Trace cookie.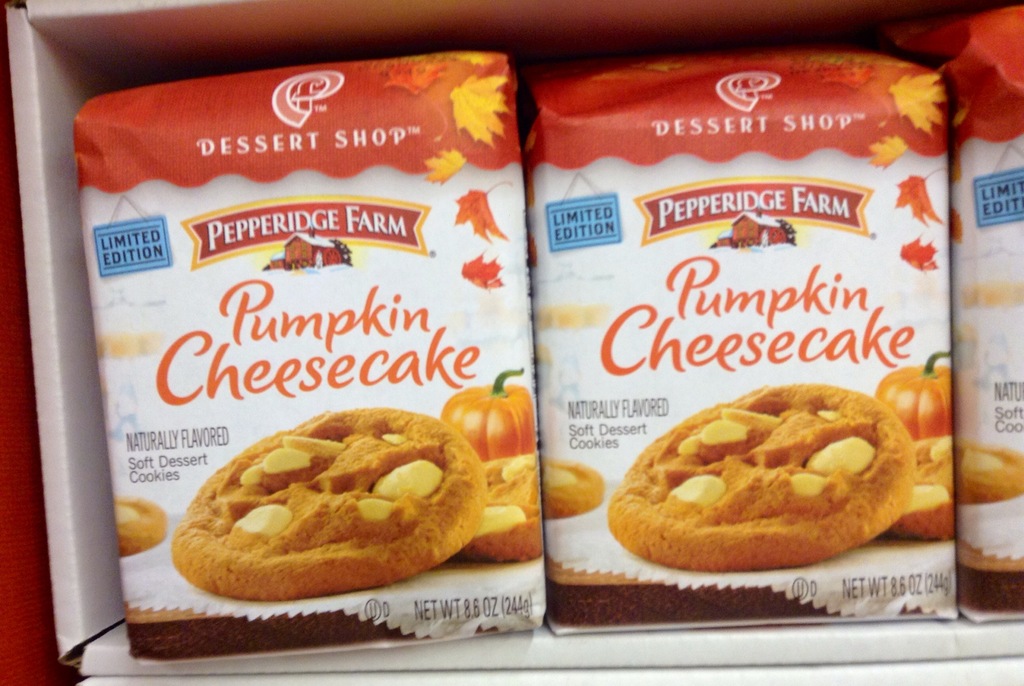
Traced to 607/382/918/573.
